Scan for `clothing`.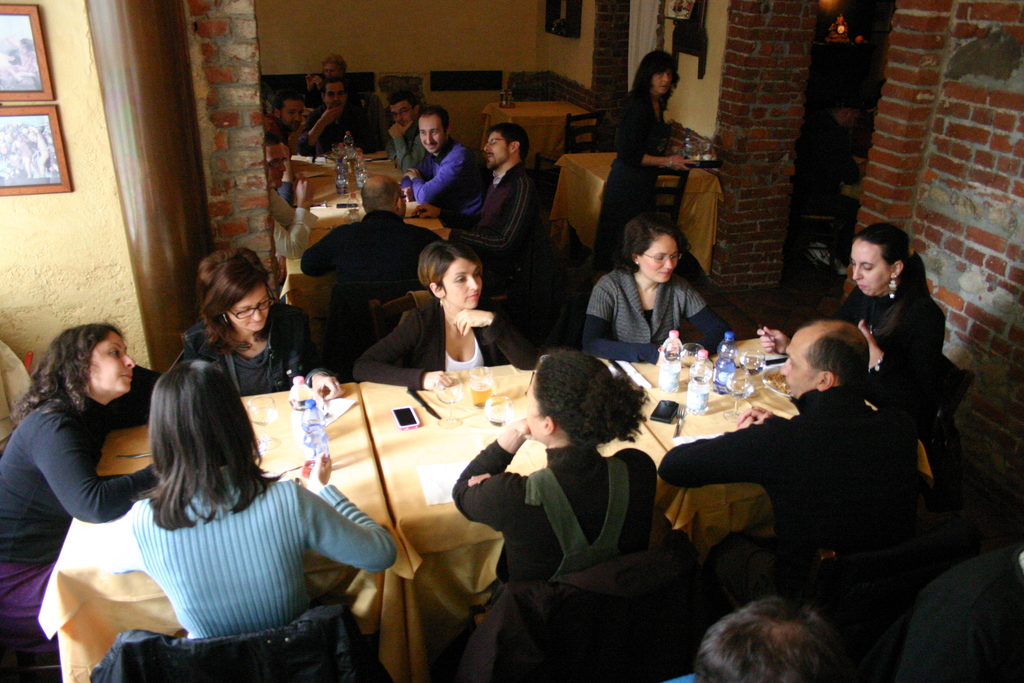
Scan result: select_region(181, 323, 303, 384).
